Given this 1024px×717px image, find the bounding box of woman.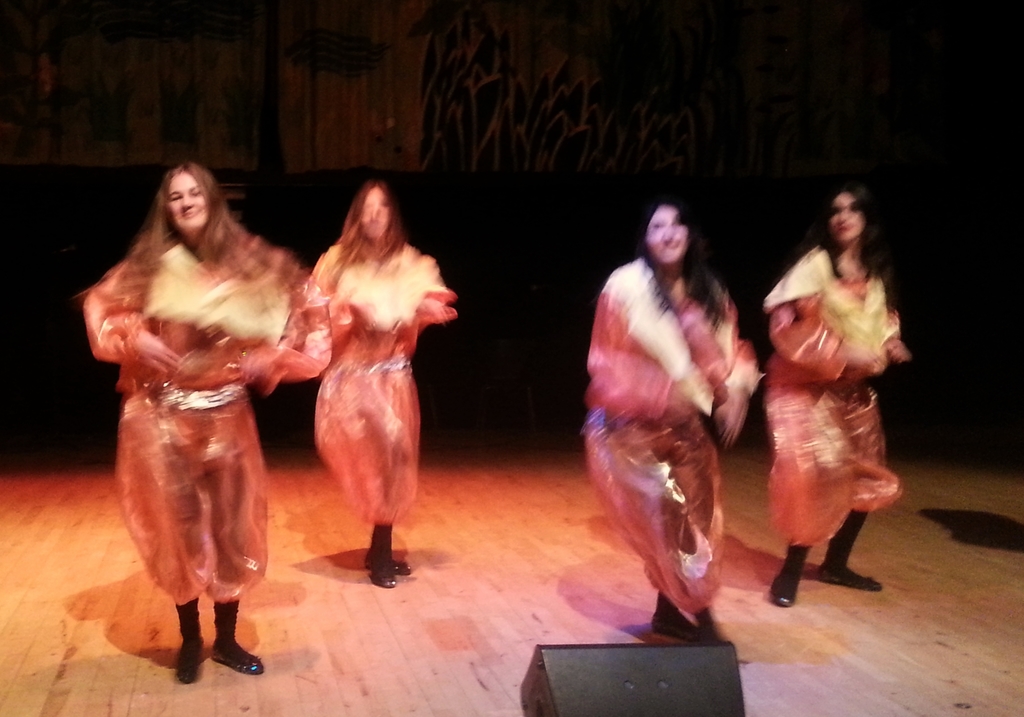
<bbox>88, 150, 307, 670</bbox>.
